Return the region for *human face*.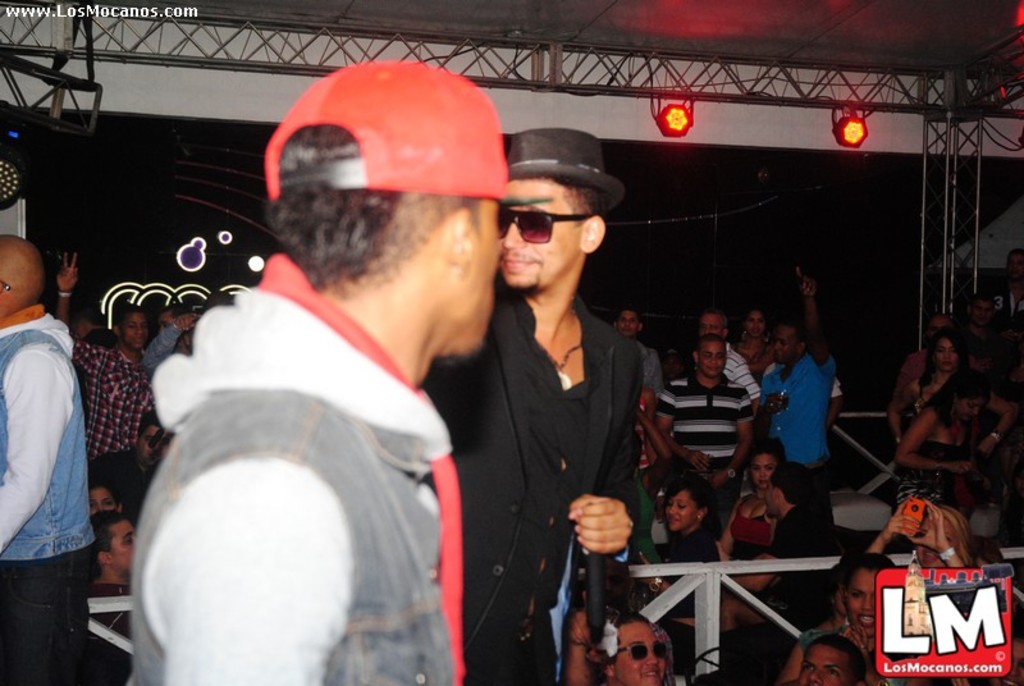
rect(617, 311, 639, 334).
